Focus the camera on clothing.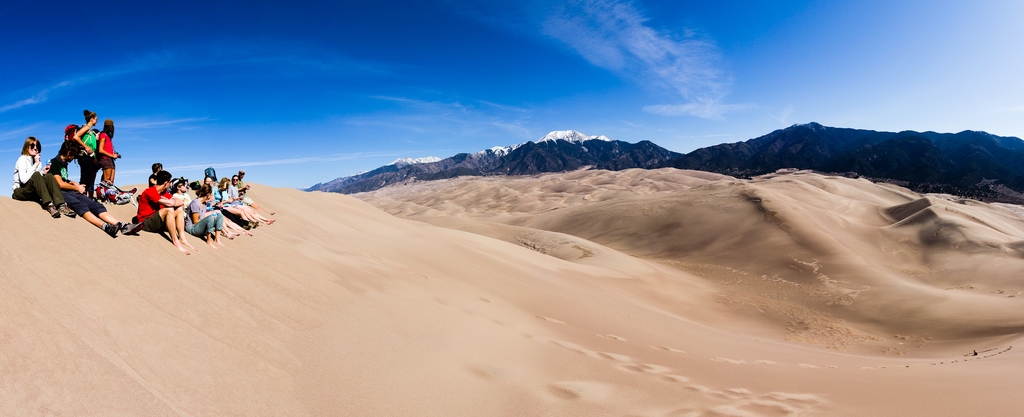
Focus region: select_region(77, 120, 102, 198).
